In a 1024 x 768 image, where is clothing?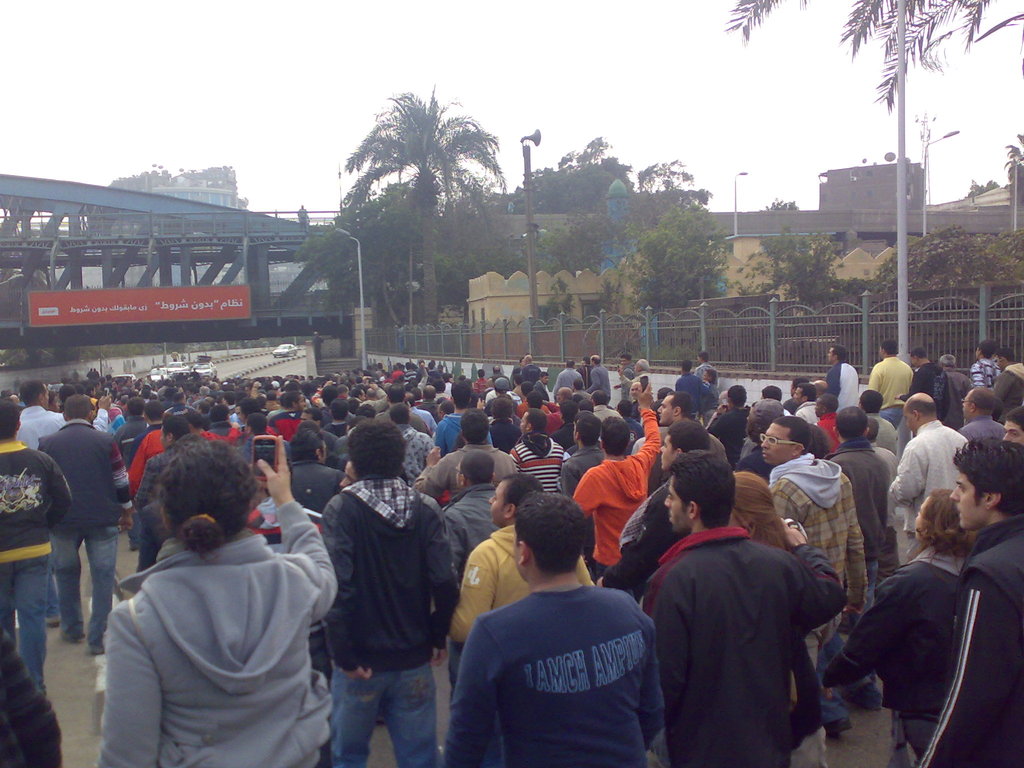
(left=824, top=547, right=964, bottom=755).
